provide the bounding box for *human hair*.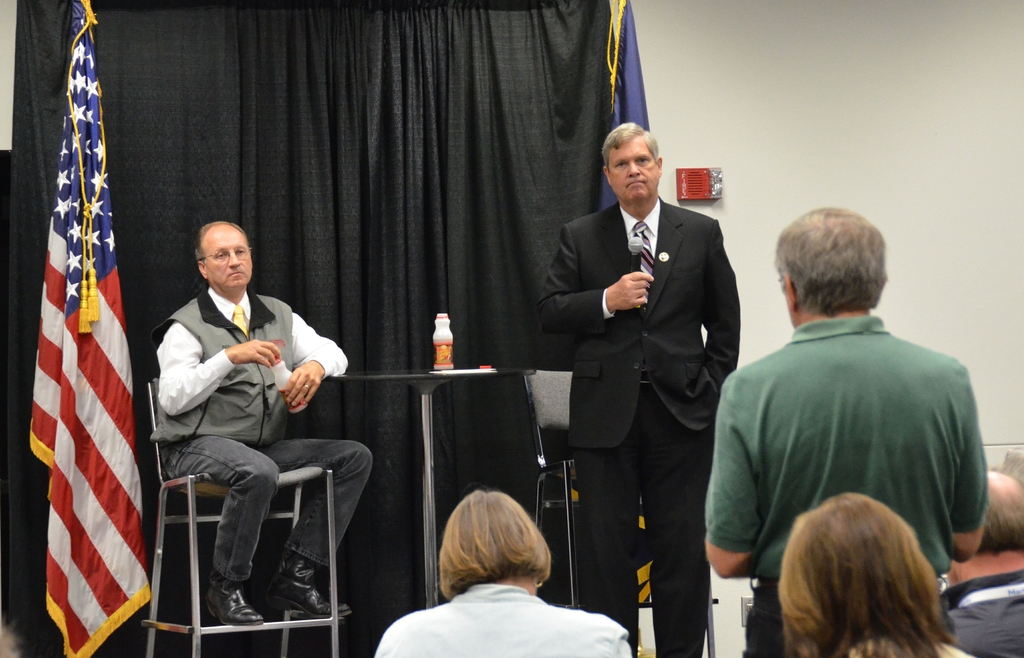
bbox=(596, 119, 666, 172).
